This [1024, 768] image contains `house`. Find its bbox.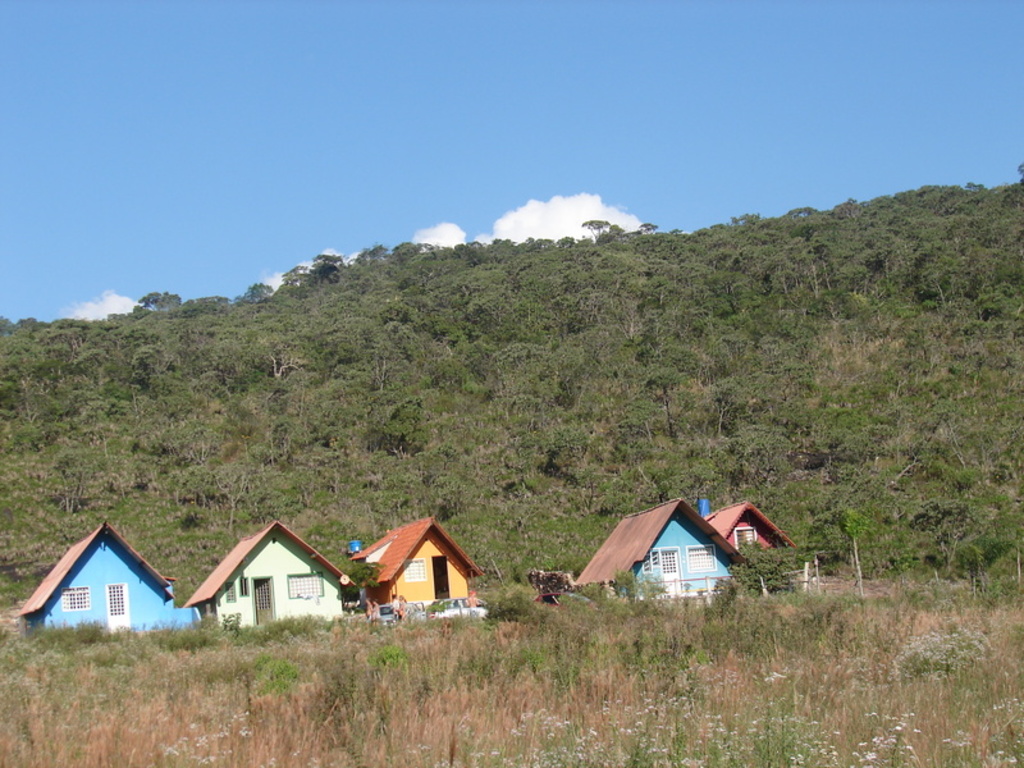
region(568, 492, 751, 595).
